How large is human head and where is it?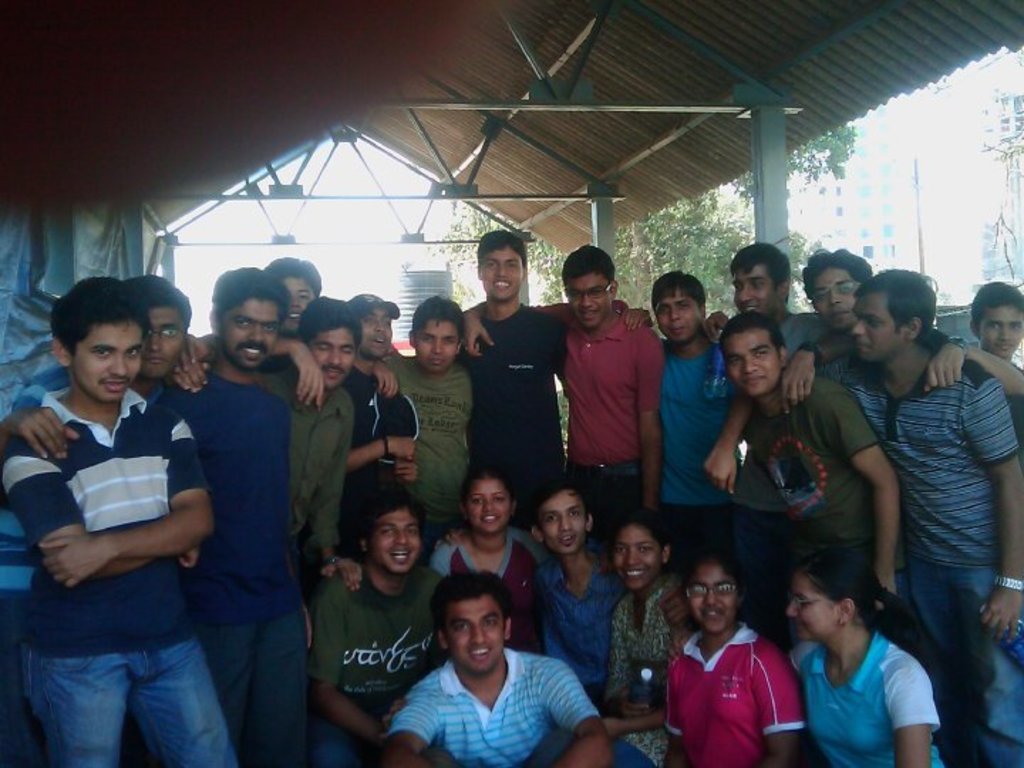
Bounding box: x1=779, y1=552, x2=879, y2=643.
